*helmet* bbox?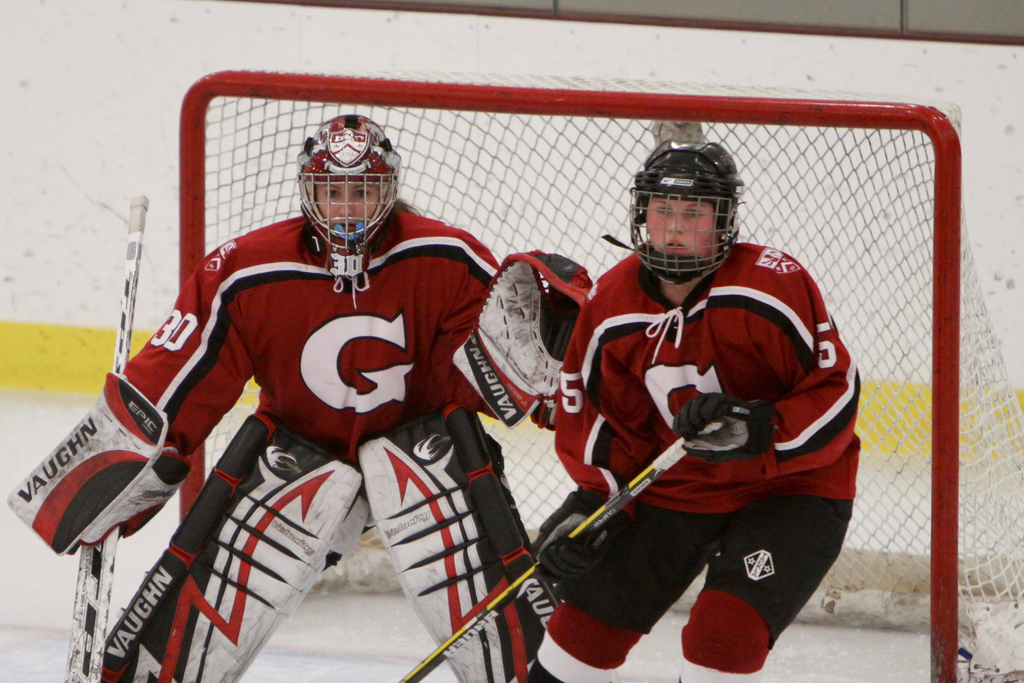
296, 117, 396, 252
